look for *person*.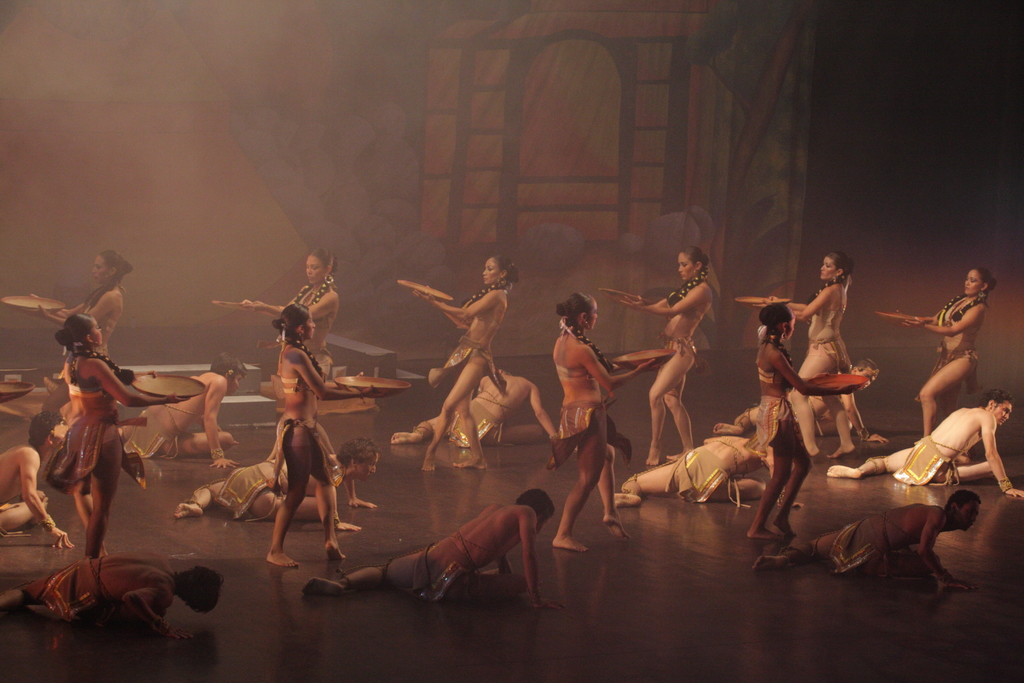
Found: 751/297/868/539.
